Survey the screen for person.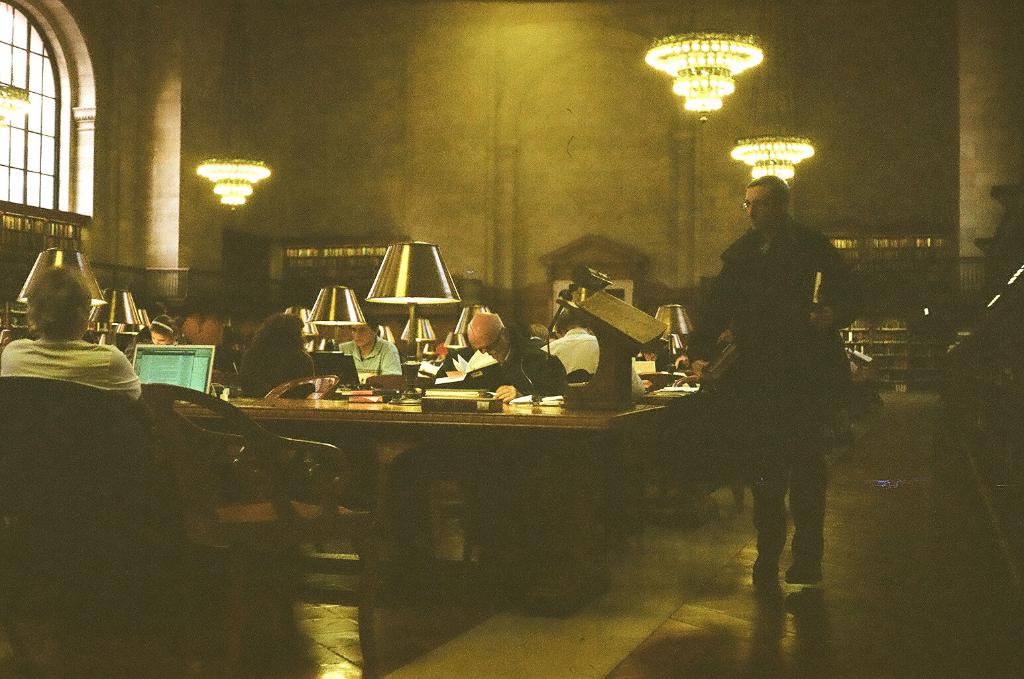
Survey found: pyautogui.locateOnScreen(718, 150, 859, 615).
